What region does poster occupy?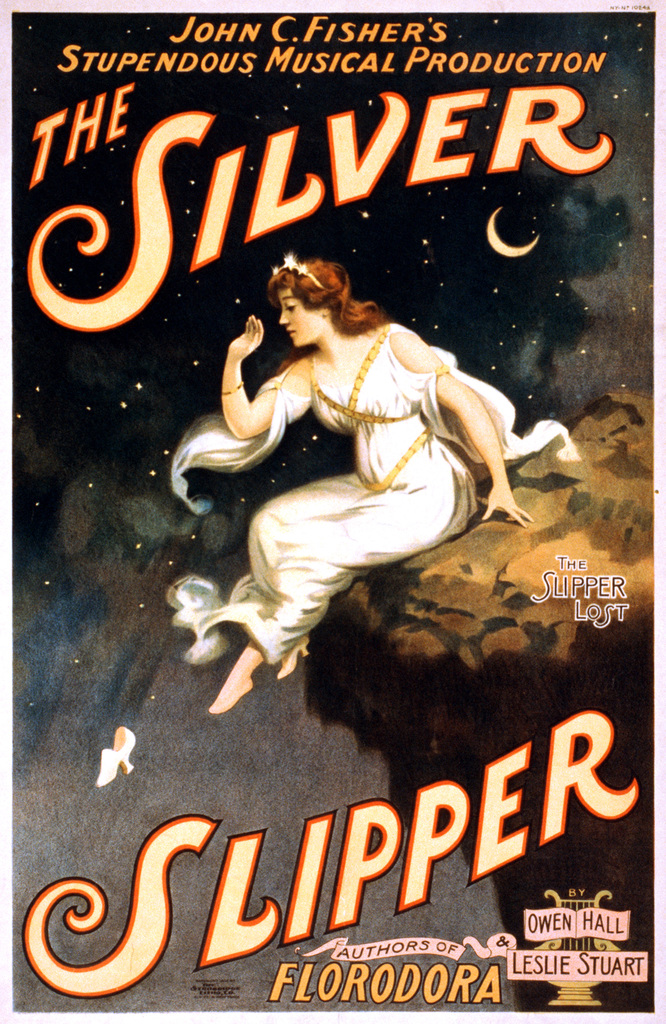
(left=8, top=0, right=665, bottom=1017).
